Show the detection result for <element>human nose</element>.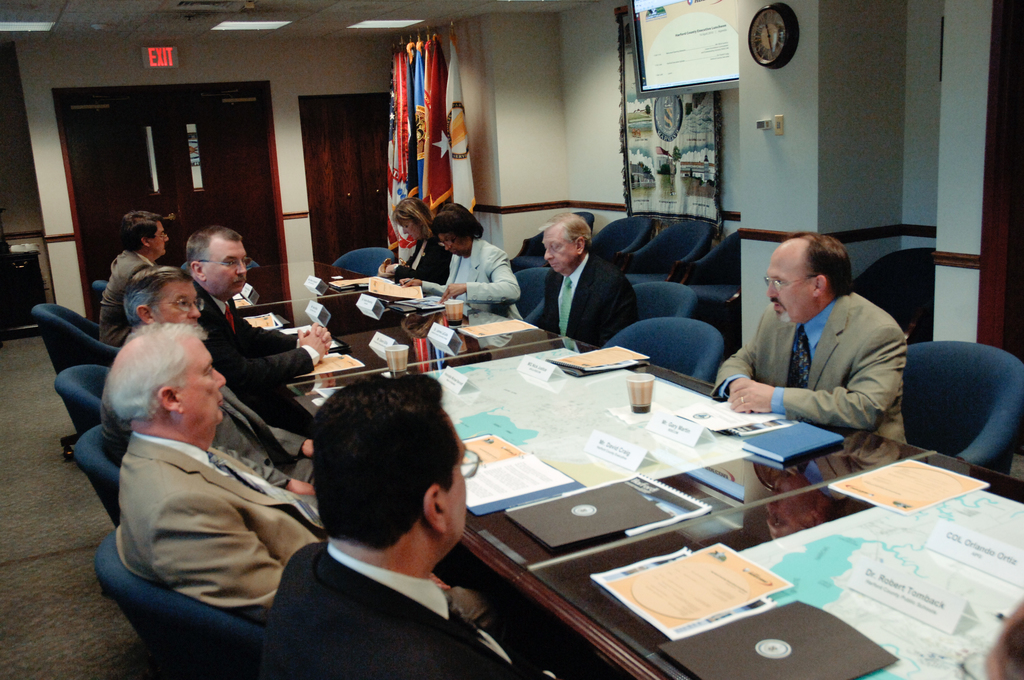
BBox(237, 259, 246, 273).
